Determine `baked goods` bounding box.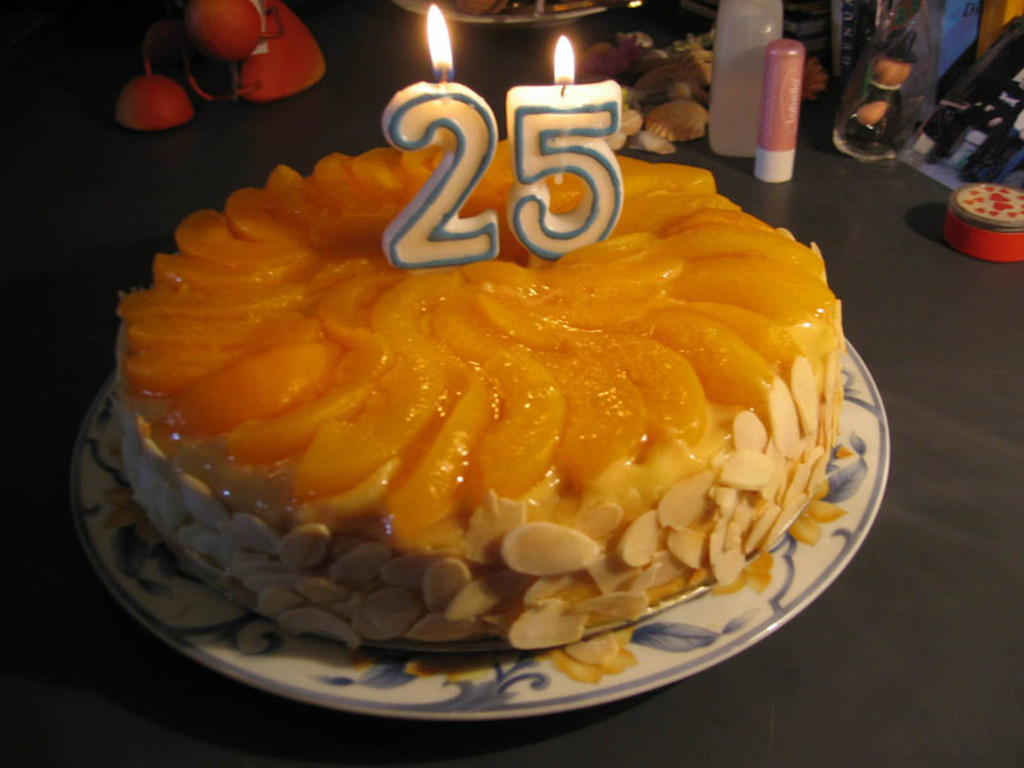
Determined: [129, 120, 847, 682].
